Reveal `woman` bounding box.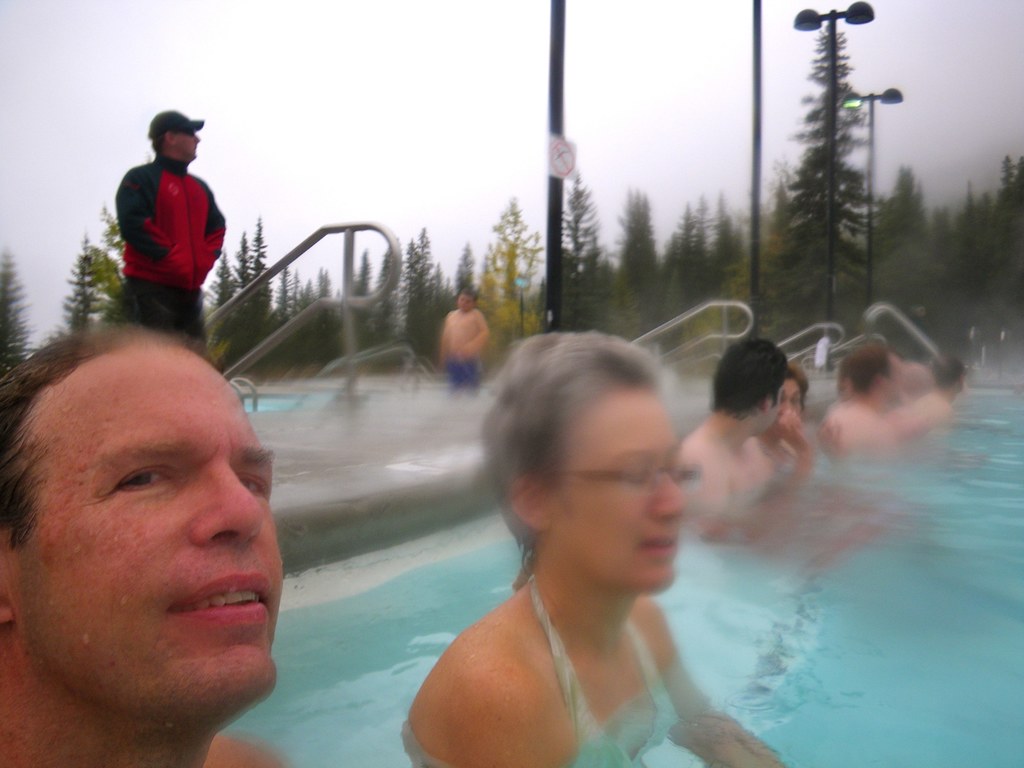
Revealed: {"x1": 388, "y1": 320, "x2": 771, "y2": 756}.
